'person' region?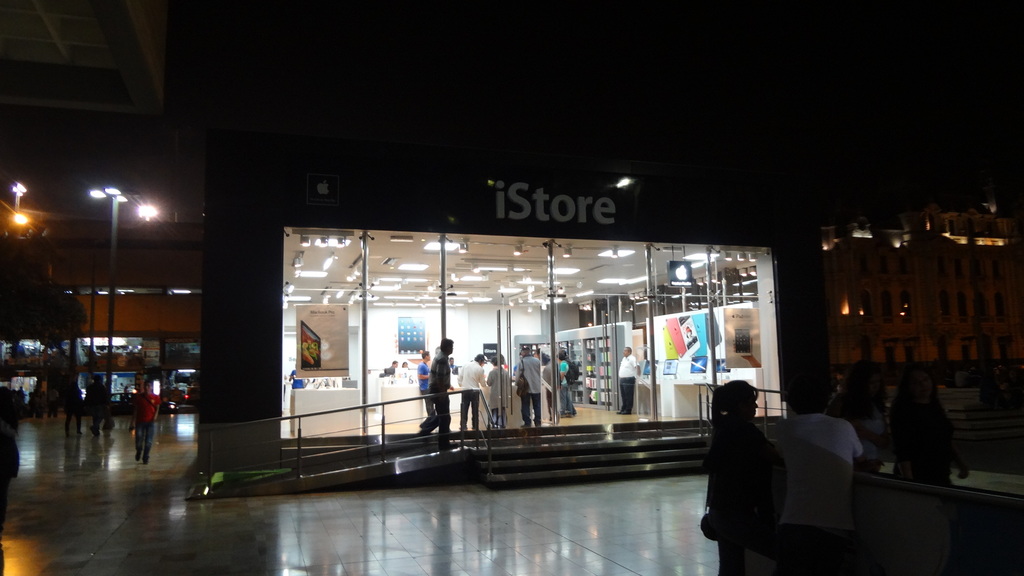
888:364:971:487
